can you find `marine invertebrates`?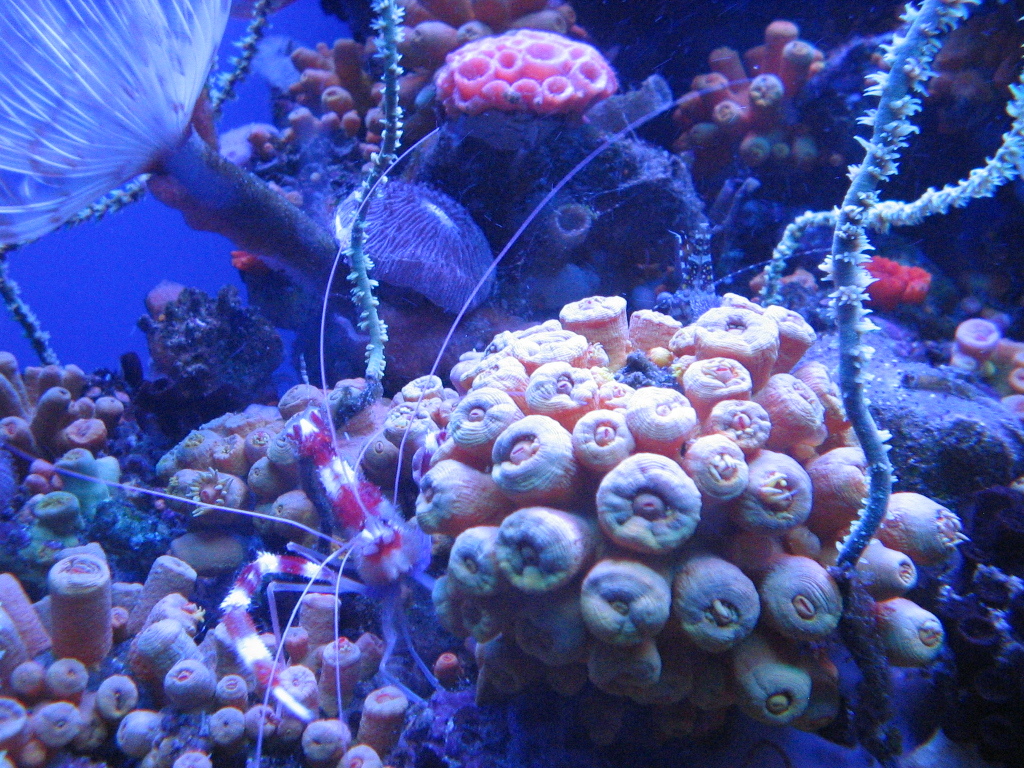
Yes, bounding box: <box>2,691,56,763</box>.
